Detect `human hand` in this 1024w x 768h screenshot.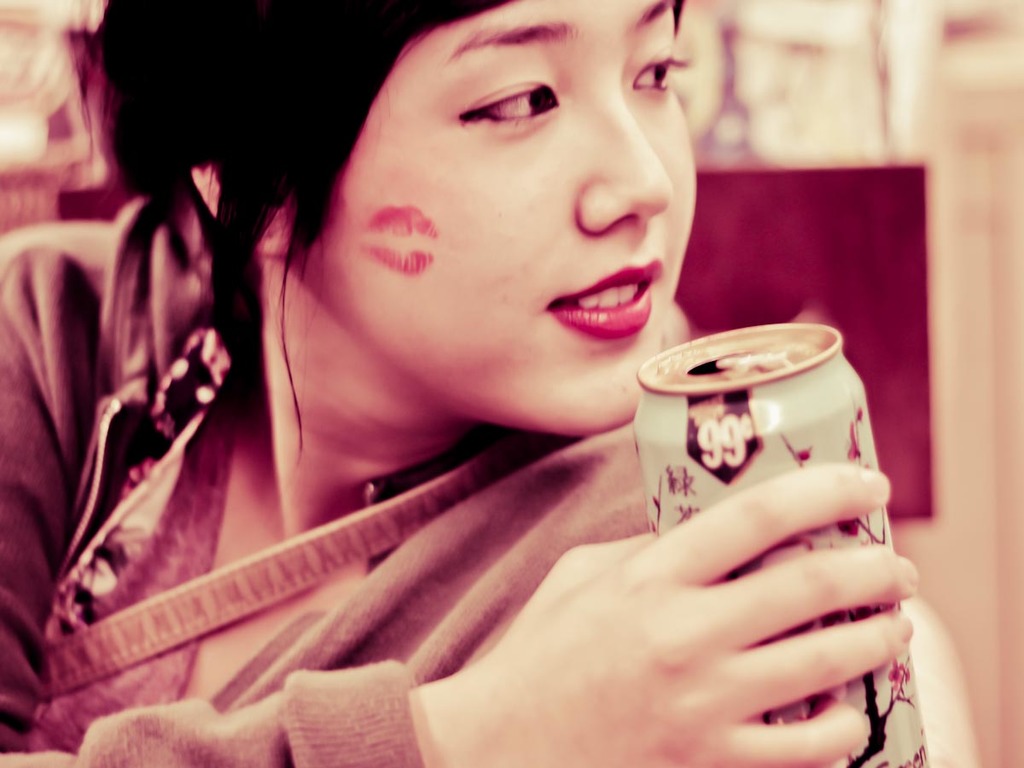
Detection: locate(464, 457, 921, 767).
